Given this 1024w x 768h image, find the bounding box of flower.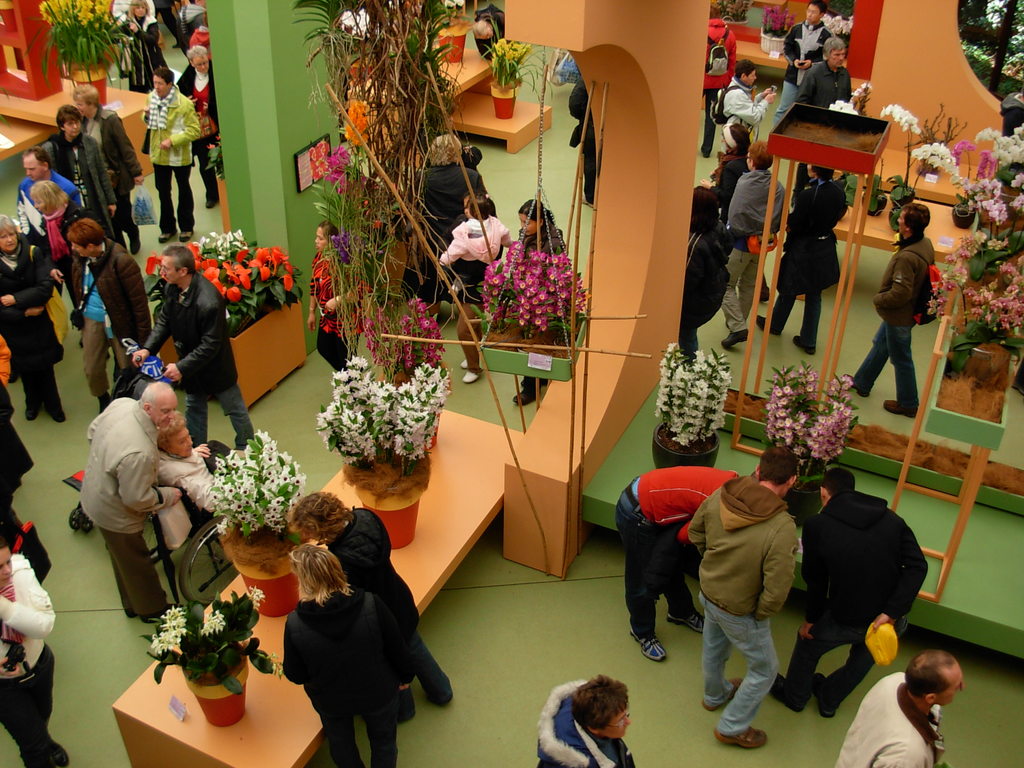
[879, 103, 922, 143].
